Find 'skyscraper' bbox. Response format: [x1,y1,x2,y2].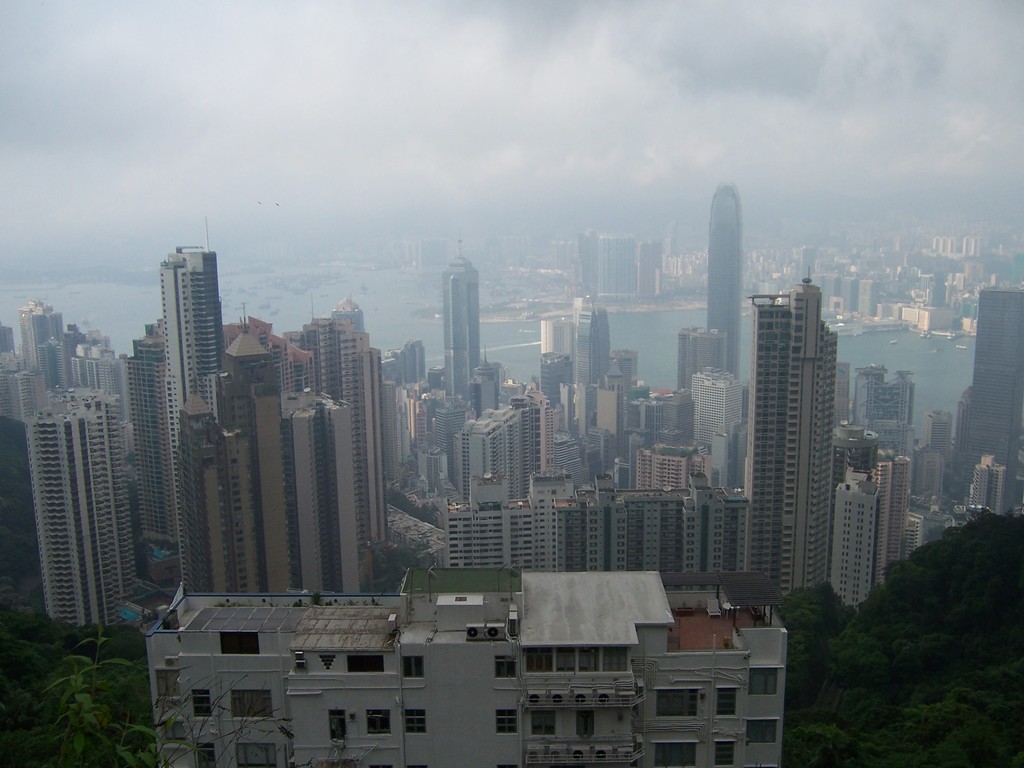
[581,227,605,300].
